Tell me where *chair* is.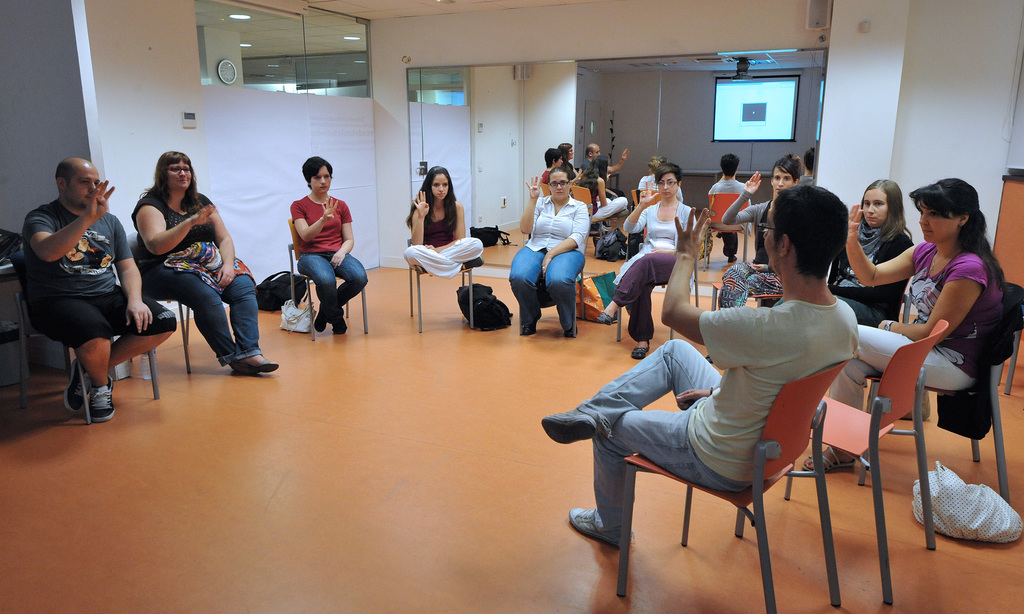
*chair* is at box=[538, 181, 551, 196].
